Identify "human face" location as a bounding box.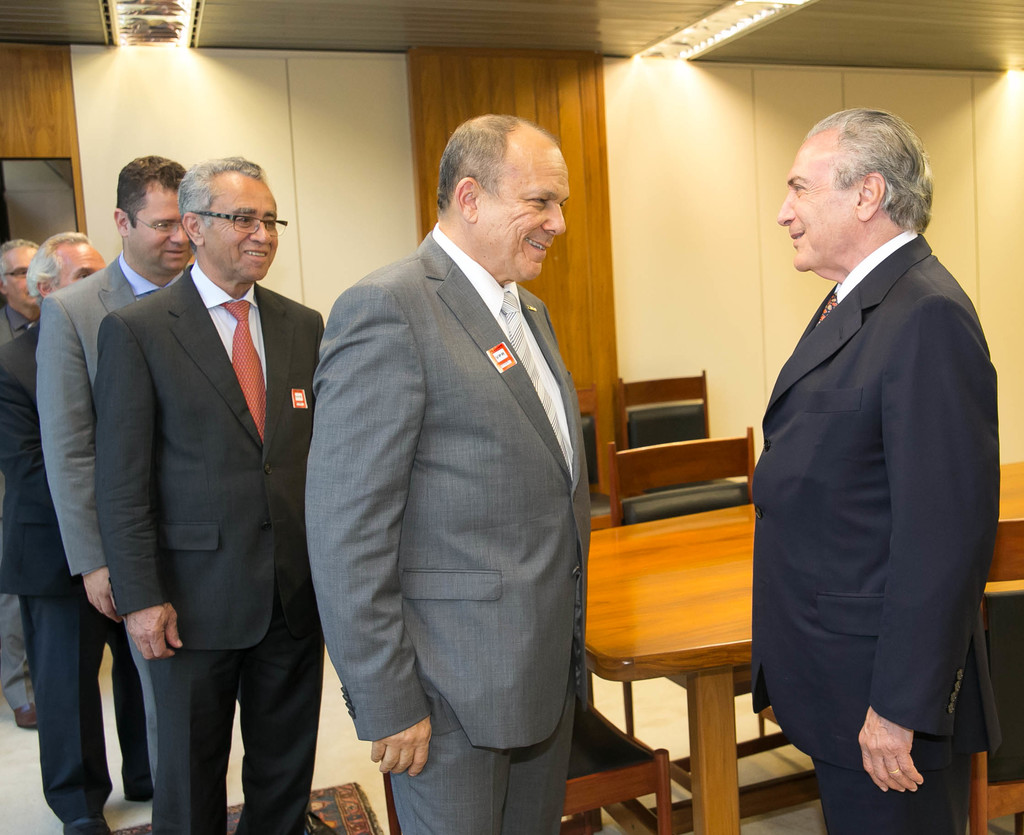
locate(62, 244, 108, 283).
